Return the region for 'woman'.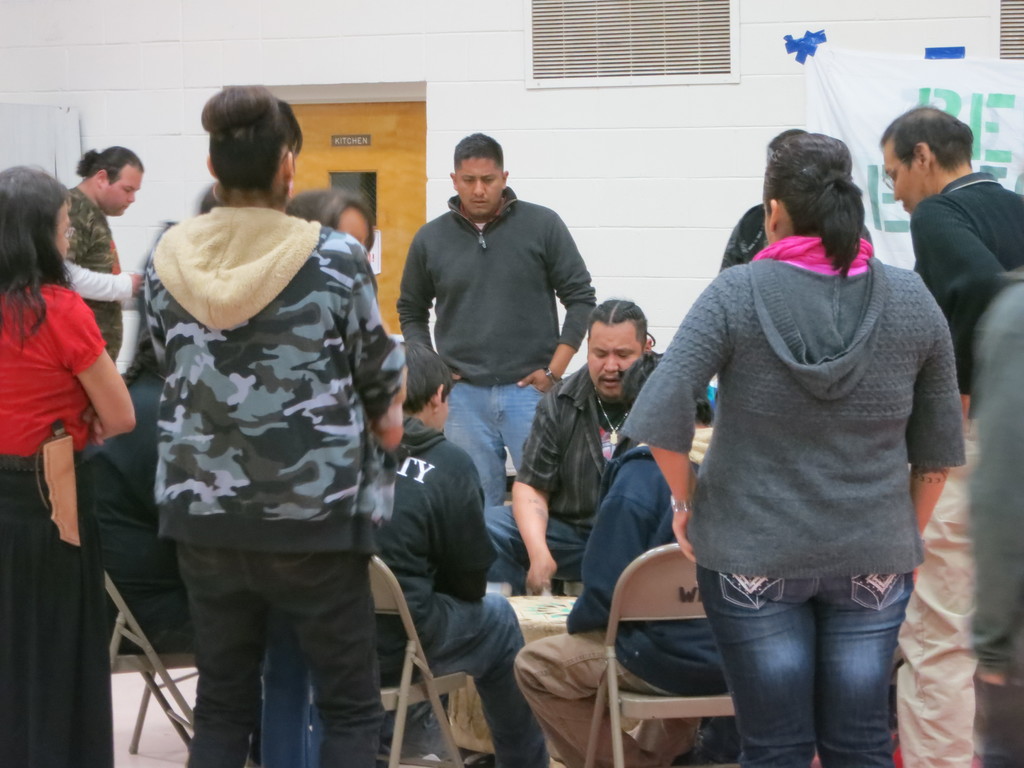
crop(109, 121, 423, 758).
